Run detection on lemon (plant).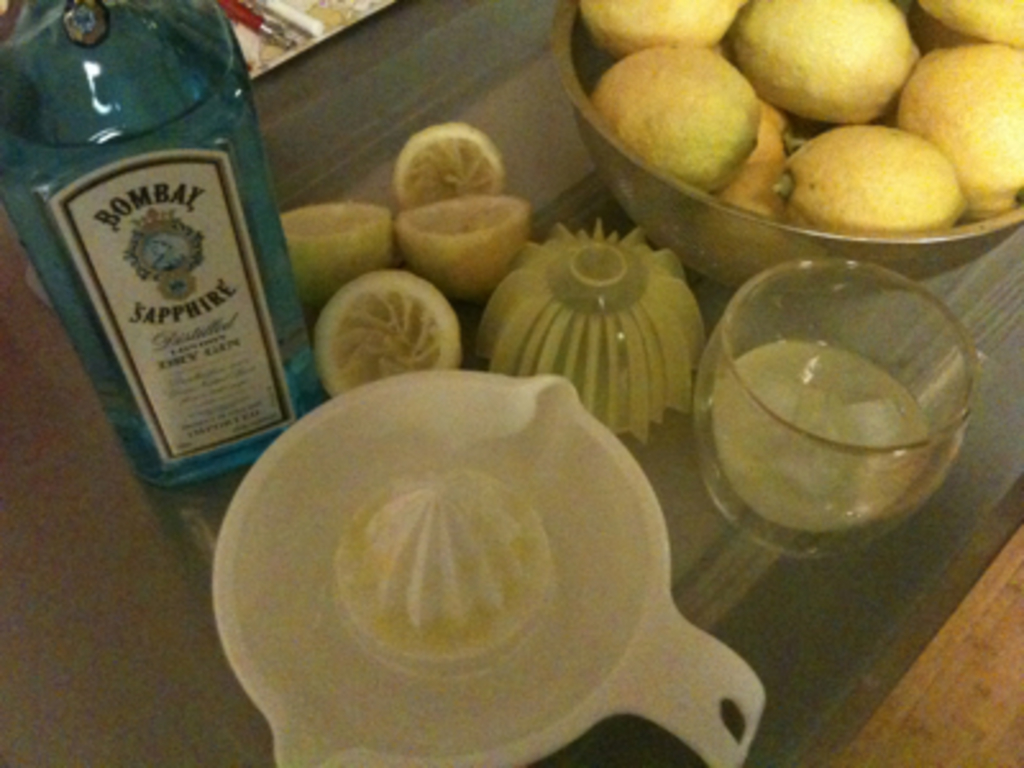
Result: [279,202,399,302].
